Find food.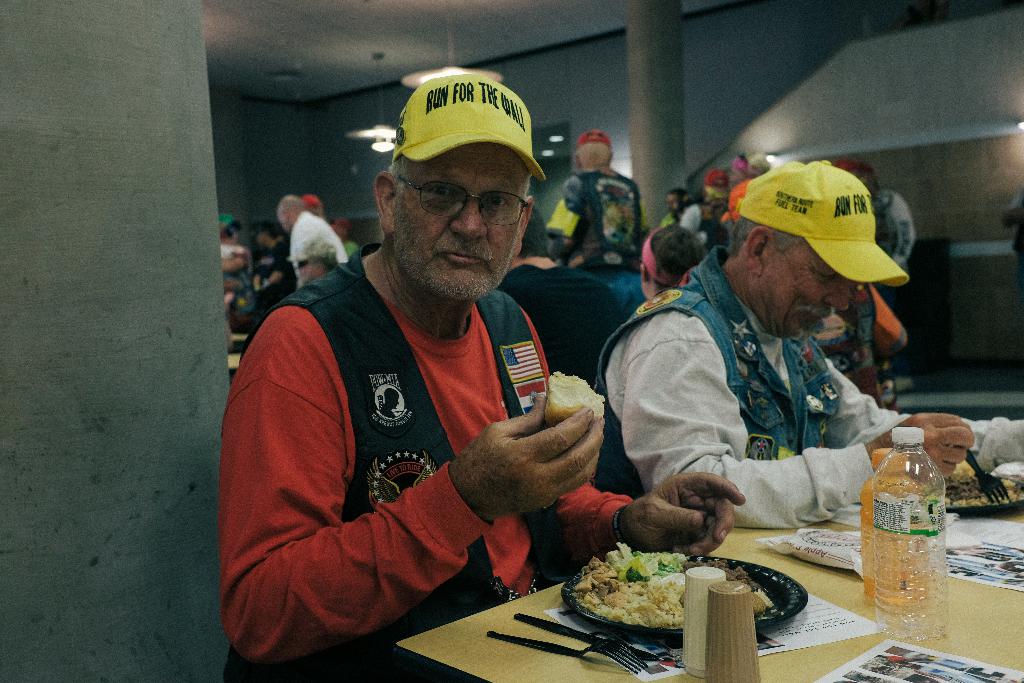
{"left": 539, "top": 368, "right": 609, "bottom": 424}.
